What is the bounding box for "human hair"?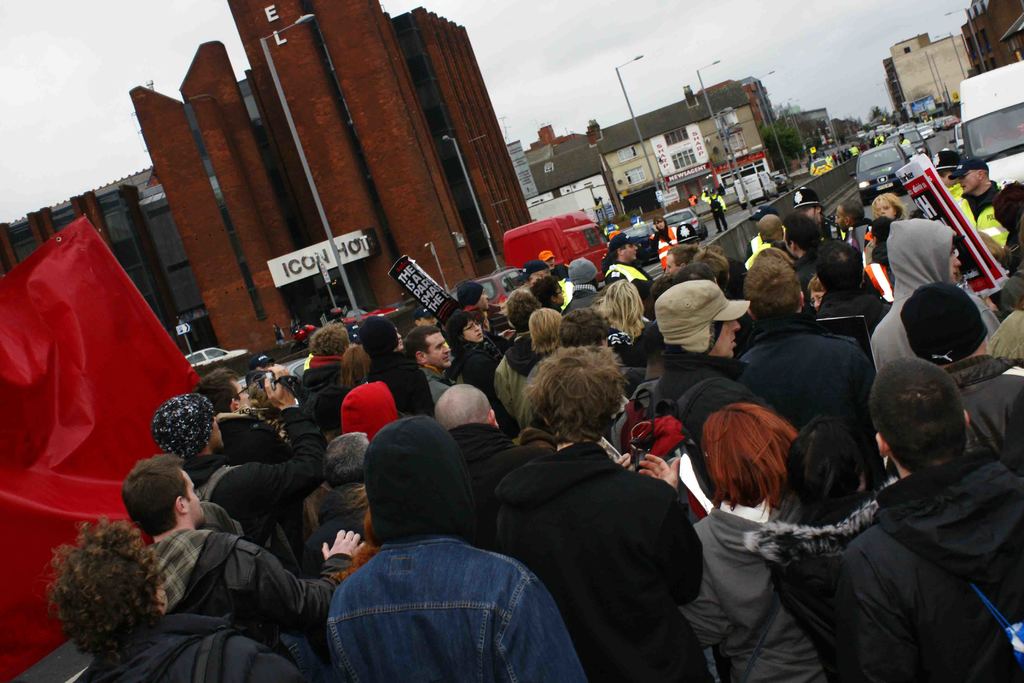
bbox(525, 344, 632, 444).
